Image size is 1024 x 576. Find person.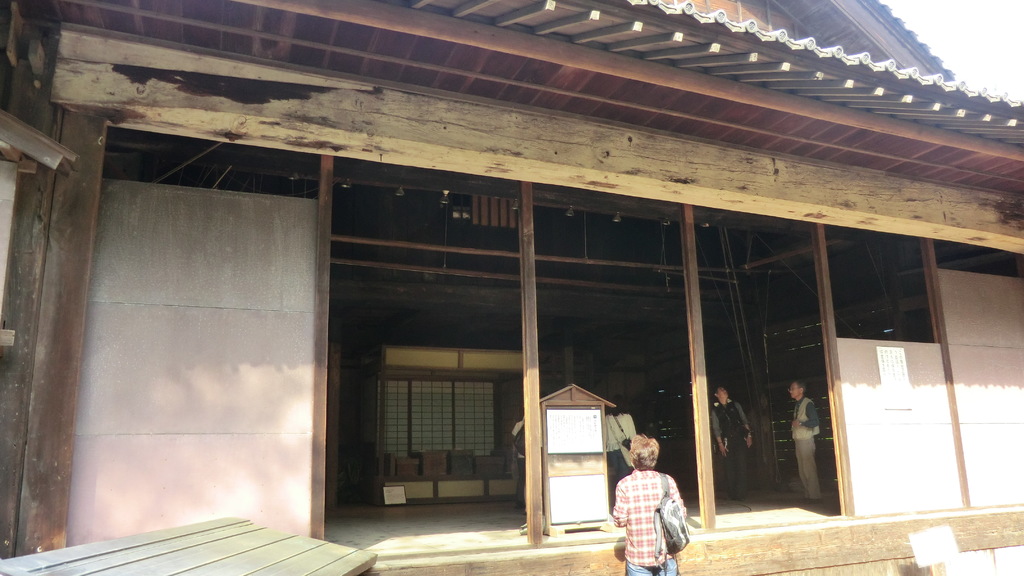
BBox(614, 432, 688, 560).
